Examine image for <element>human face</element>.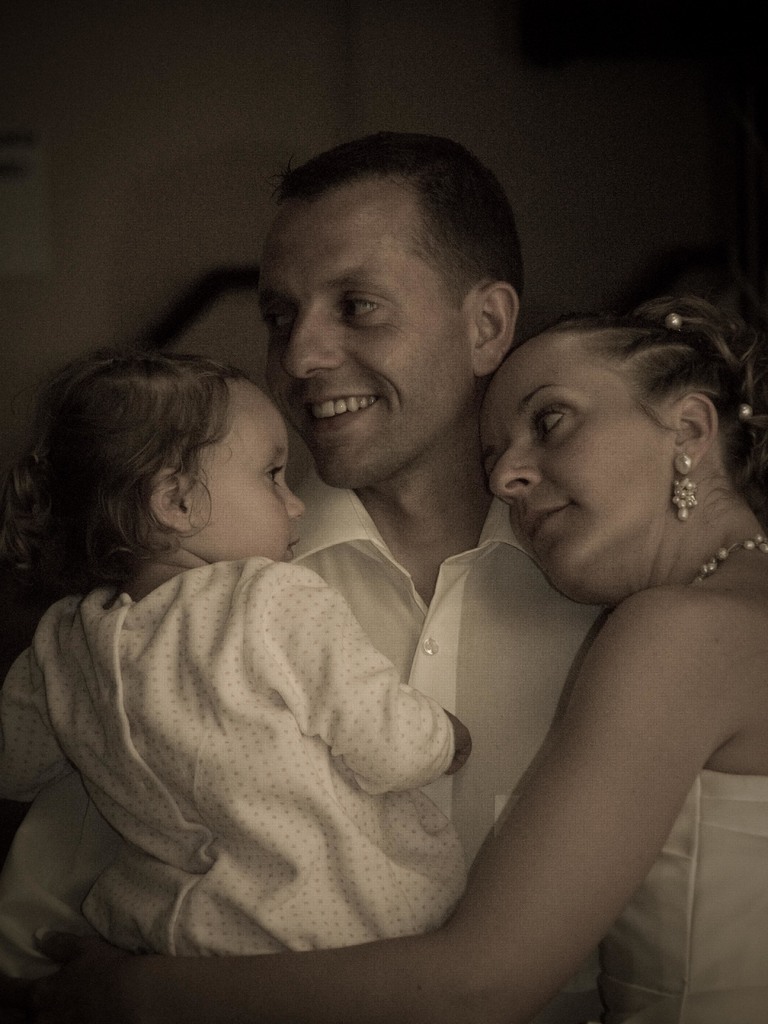
Examination result: 190:390:307:561.
